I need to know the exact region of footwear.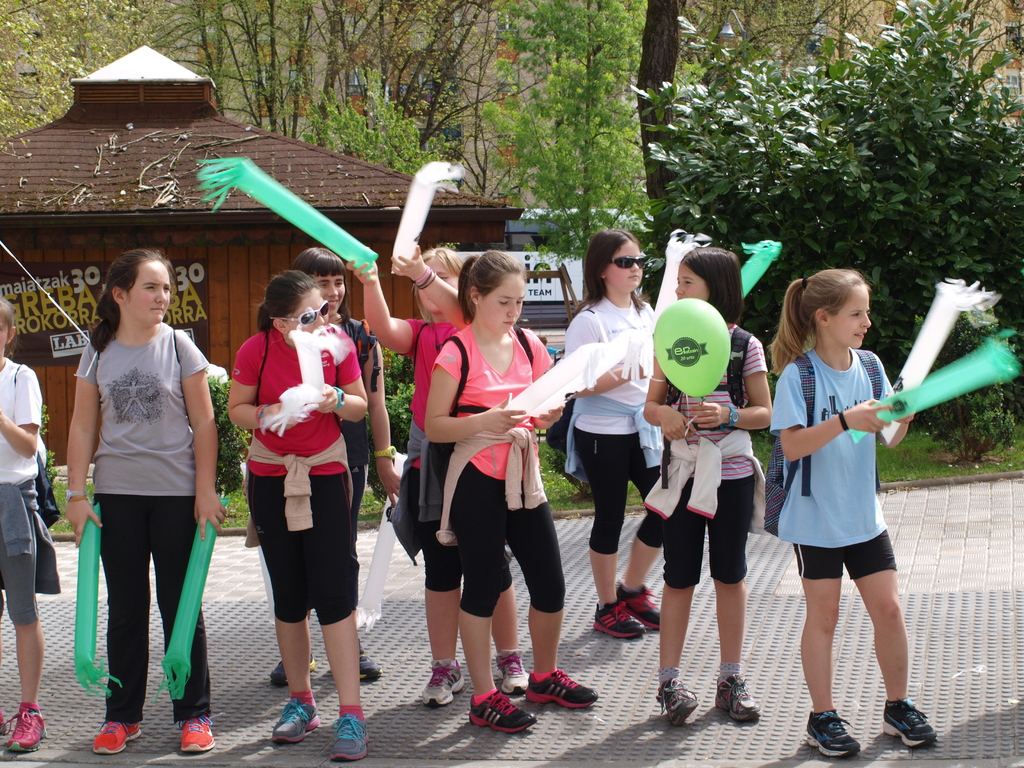
Region: {"left": 274, "top": 700, "right": 321, "bottom": 748}.
